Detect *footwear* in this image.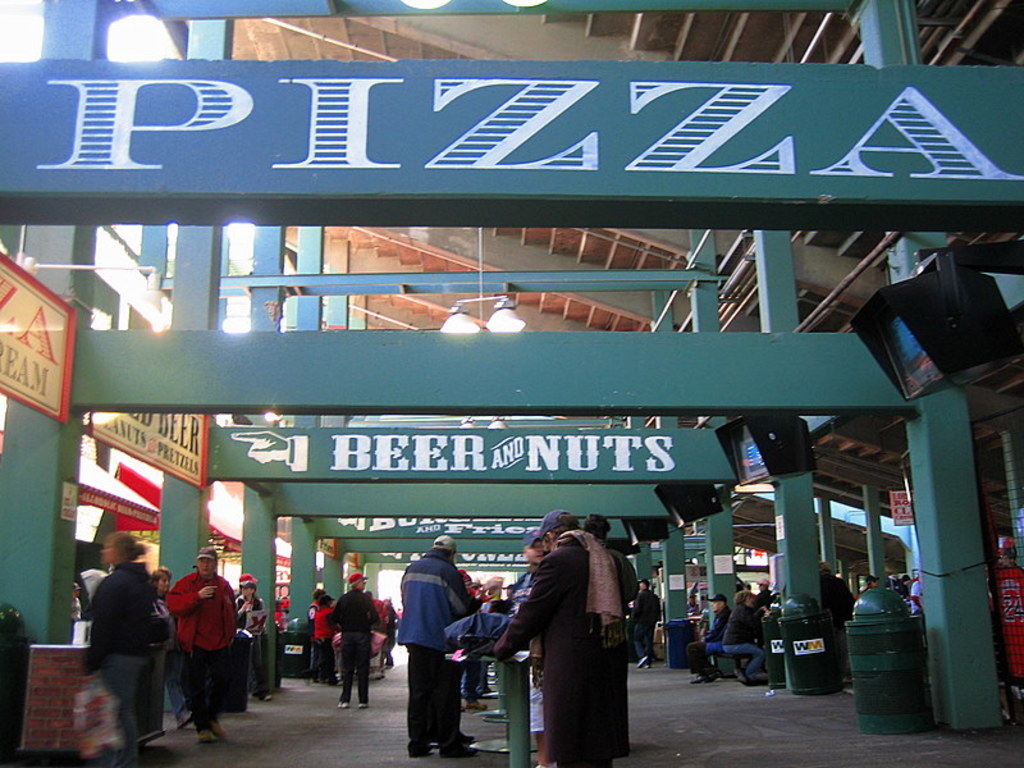
Detection: region(196, 728, 209, 741).
